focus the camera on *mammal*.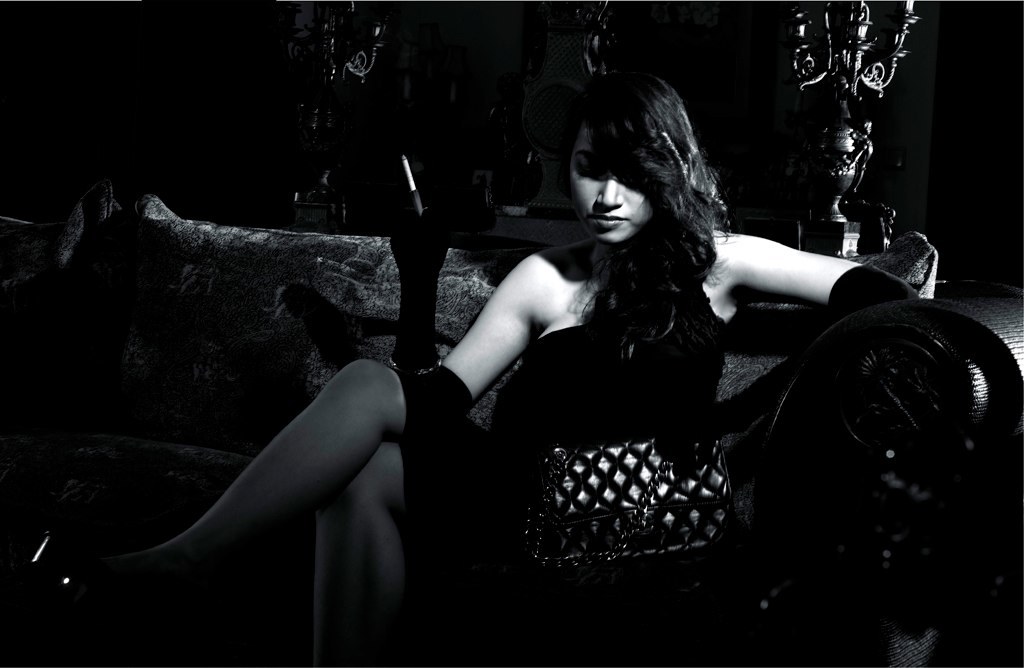
Focus region: region(95, 129, 843, 636).
